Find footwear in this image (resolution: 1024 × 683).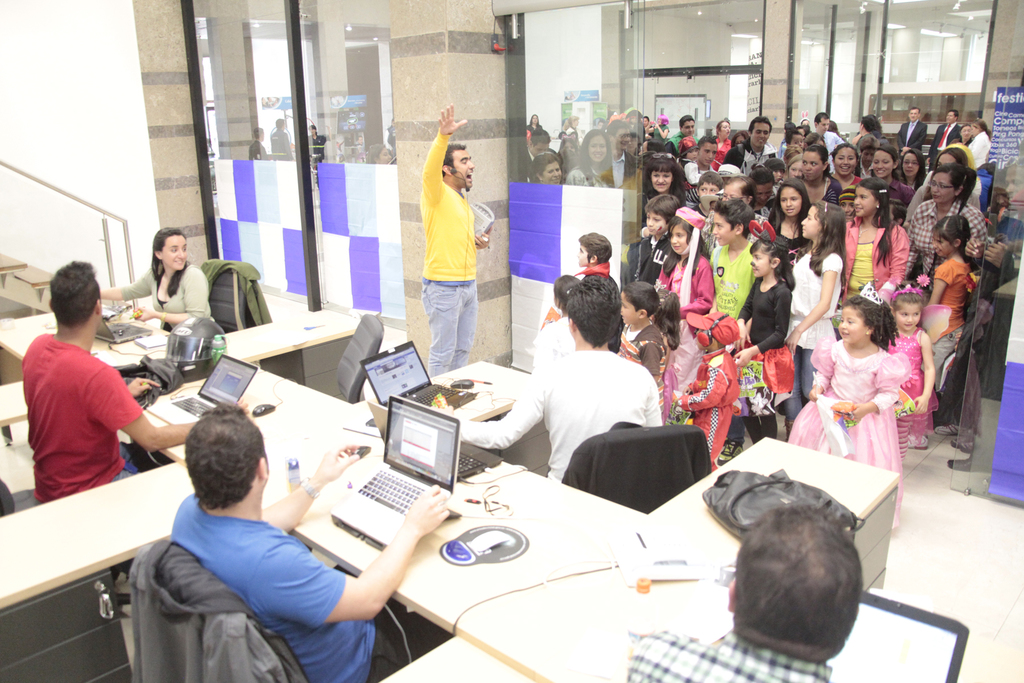
select_region(954, 445, 989, 477).
